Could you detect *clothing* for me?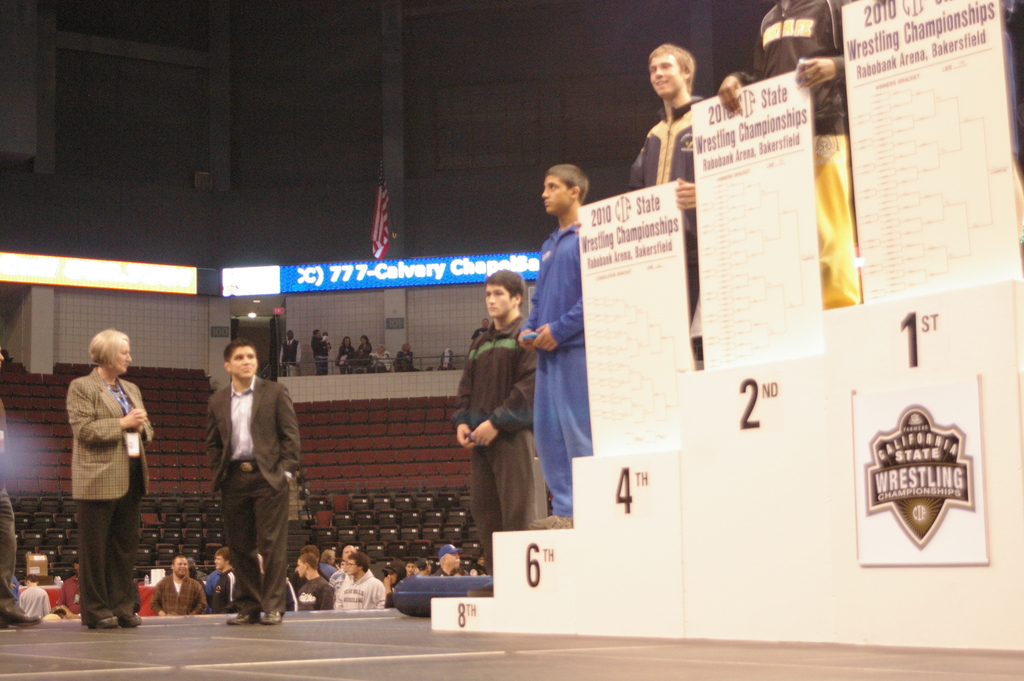
Detection result: crop(61, 575, 93, 619).
